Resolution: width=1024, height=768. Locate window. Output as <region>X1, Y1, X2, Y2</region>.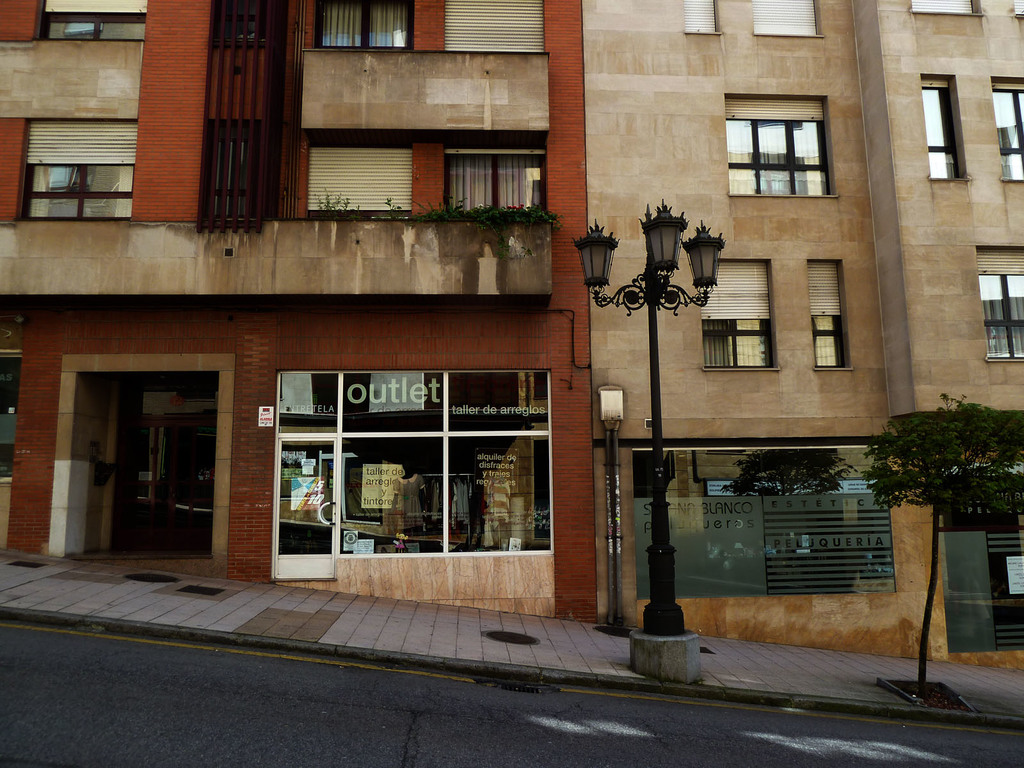
<region>968, 244, 1023, 360</region>.
